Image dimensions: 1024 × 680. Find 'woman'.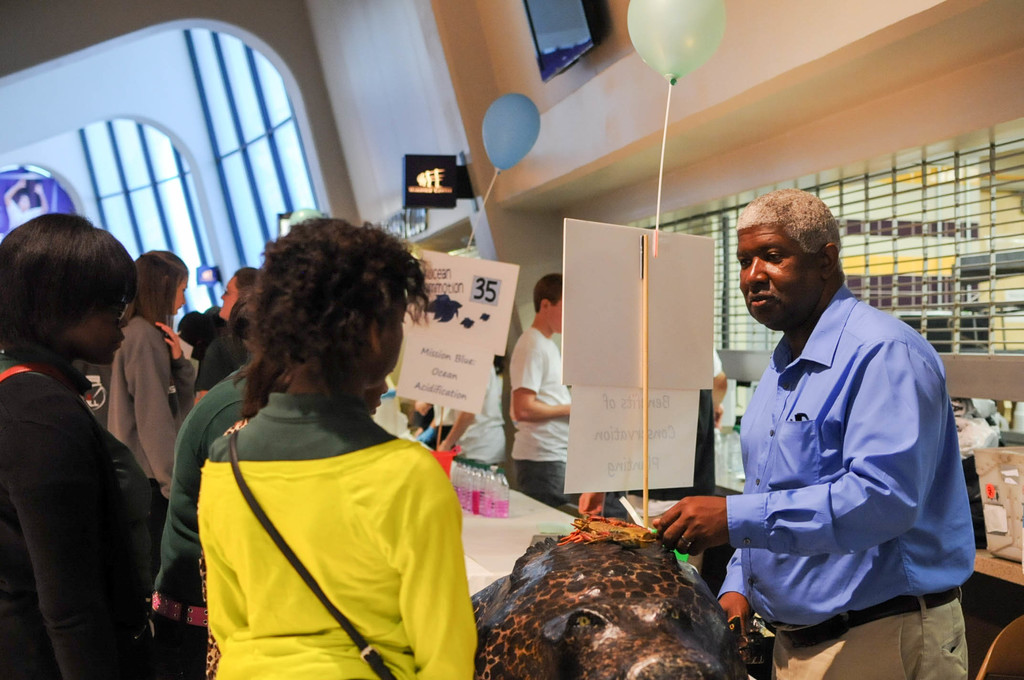
crop(0, 208, 165, 679).
